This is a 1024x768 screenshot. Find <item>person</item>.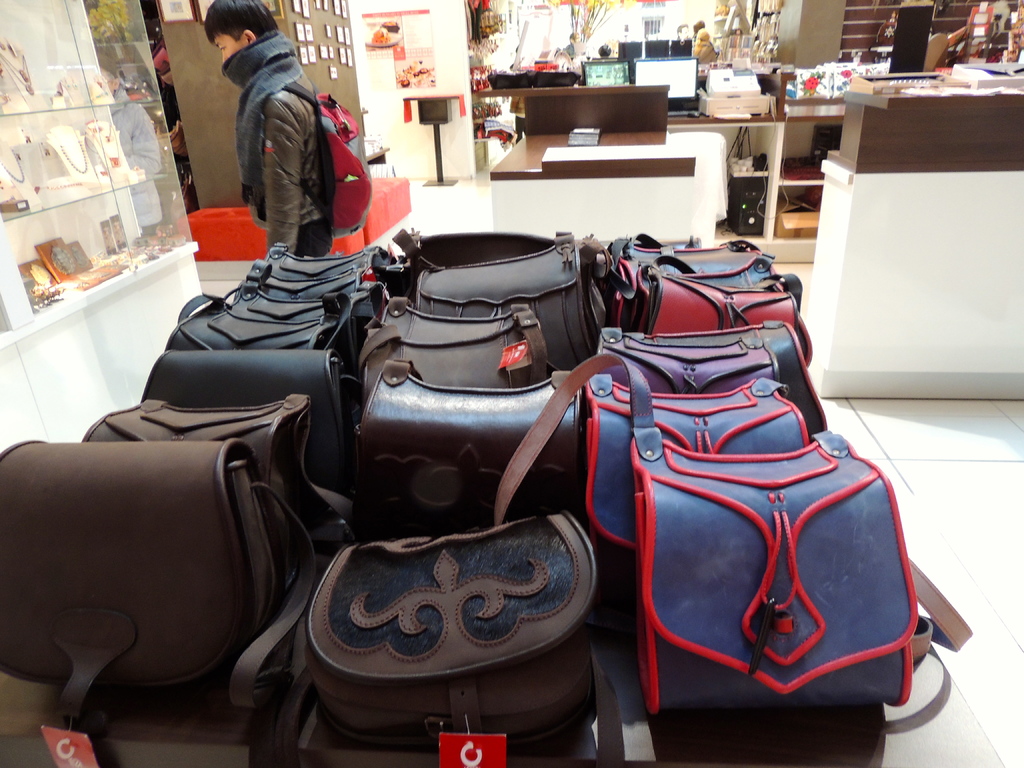
Bounding box: <bbox>689, 33, 717, 60</bbox>.
